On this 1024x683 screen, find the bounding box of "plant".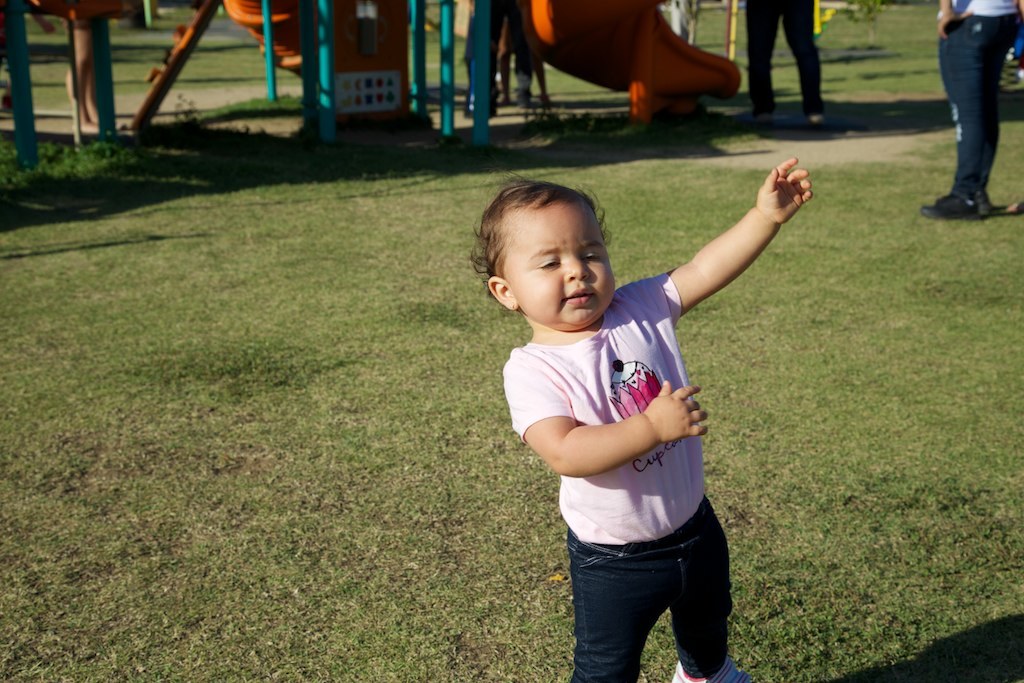
Bounding box: box(847, 0, 883, 45).
